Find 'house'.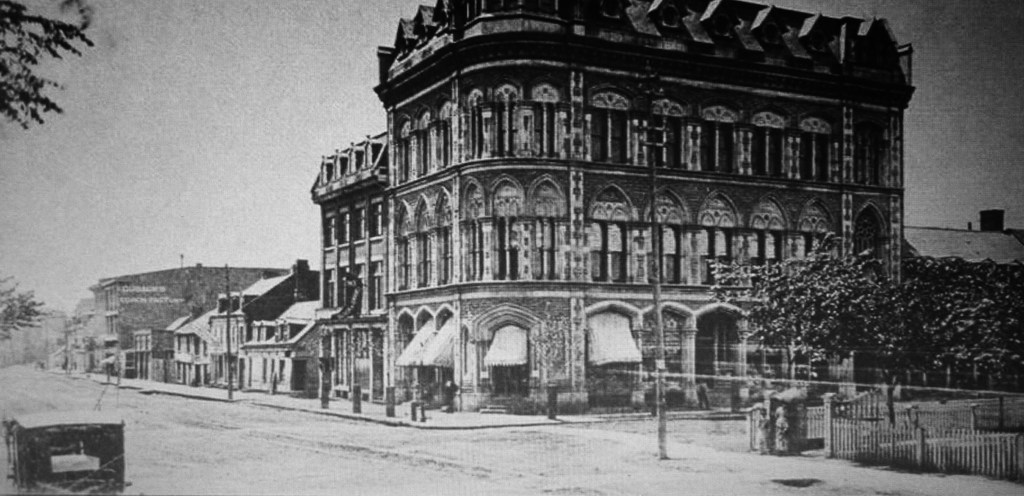
box=[67, 295, 99, 372].
